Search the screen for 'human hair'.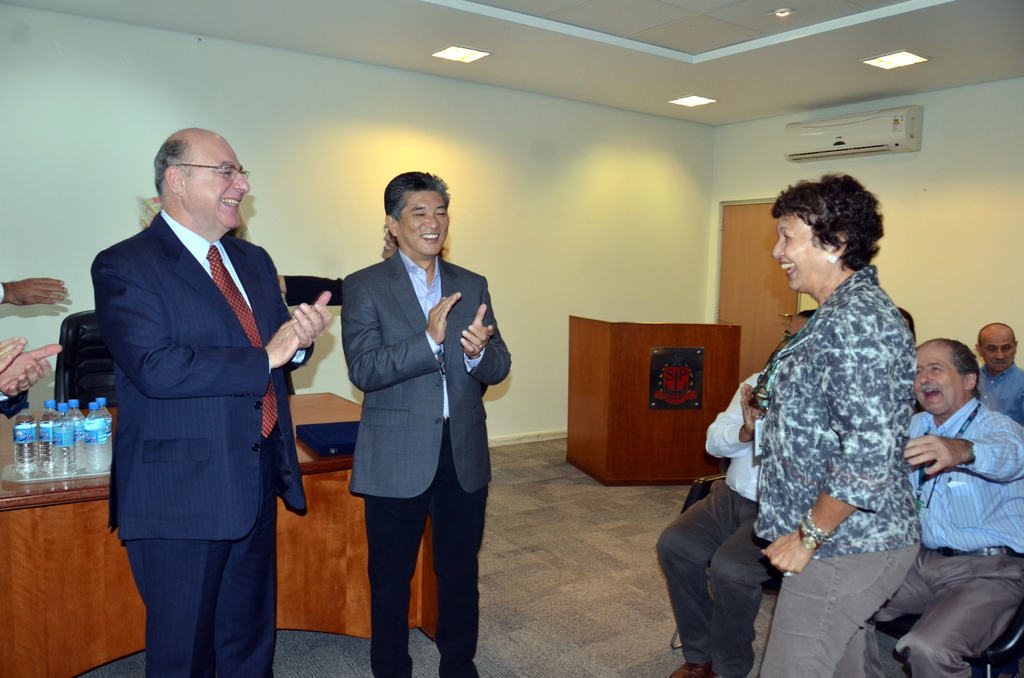
Found at [909,335,979,401].
